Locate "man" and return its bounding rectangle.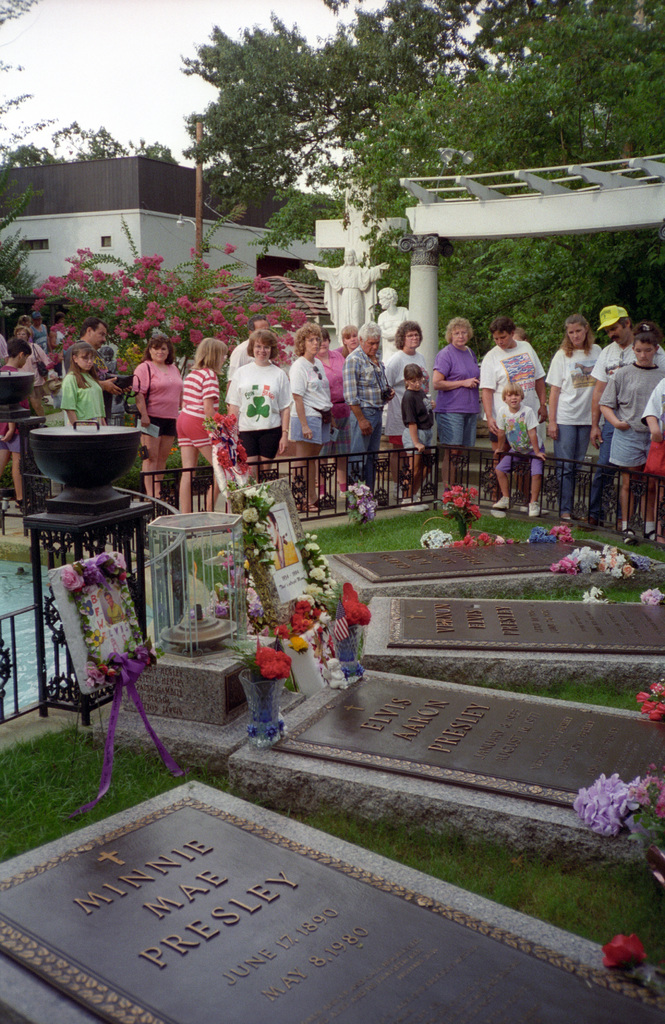
x1=64, y1=314, x2=132, y2=422.
